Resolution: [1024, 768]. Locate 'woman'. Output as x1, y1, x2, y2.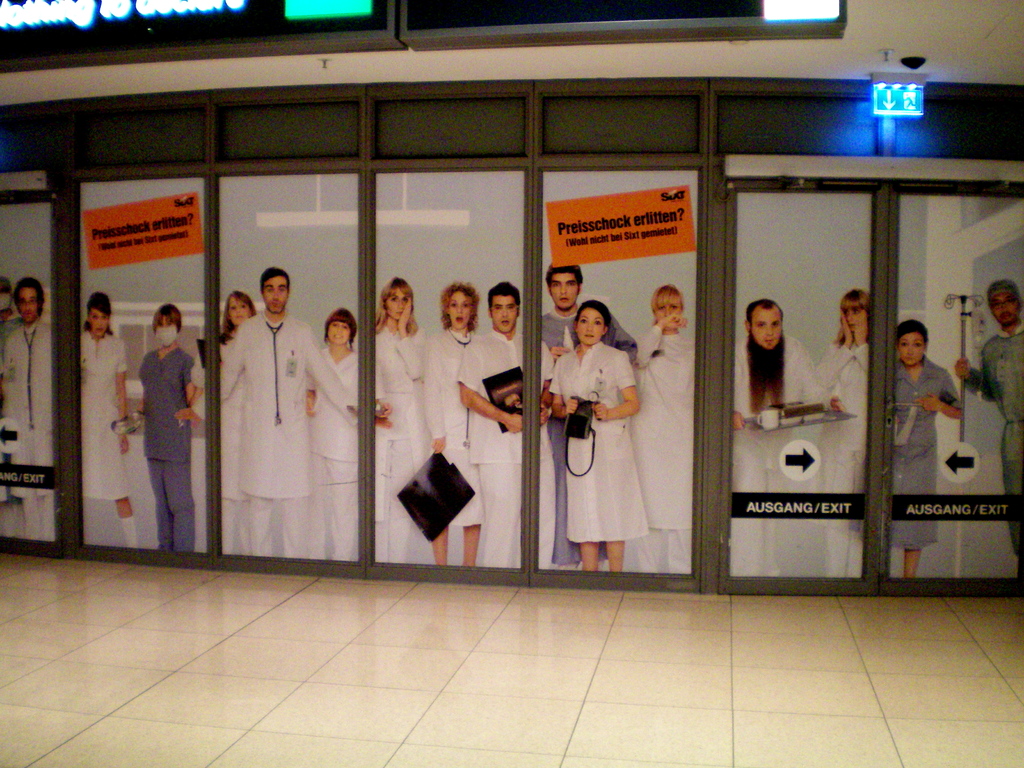
305, 307, 358, 561.
